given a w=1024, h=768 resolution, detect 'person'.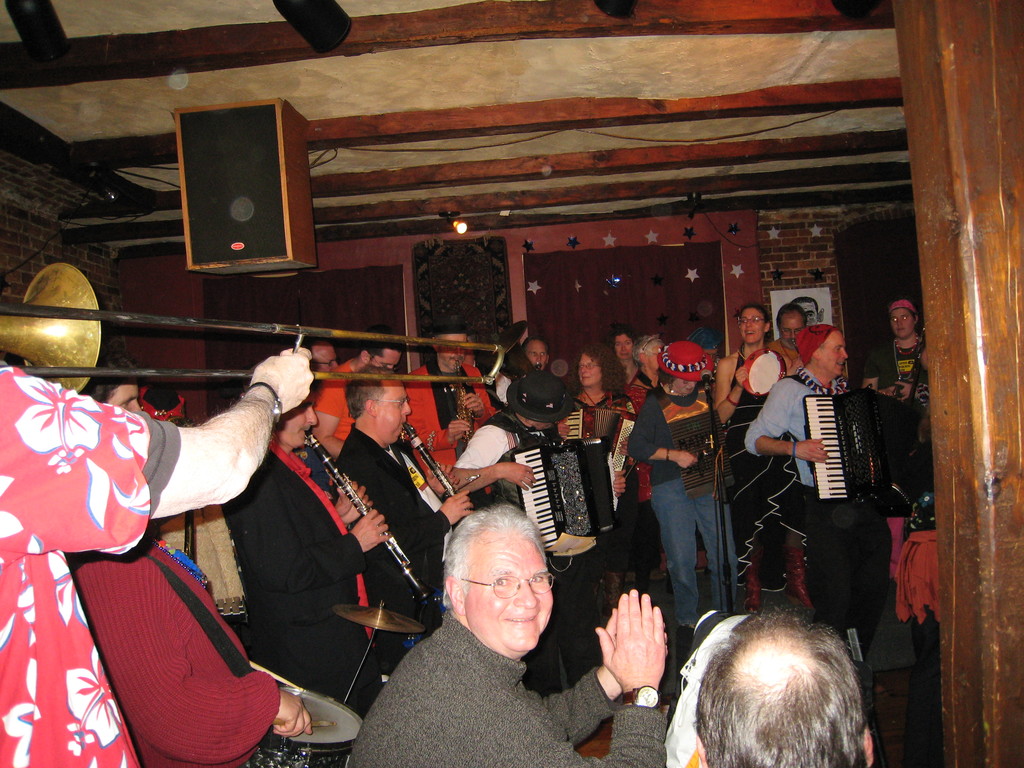
rect(794, 297, 824, 328).
